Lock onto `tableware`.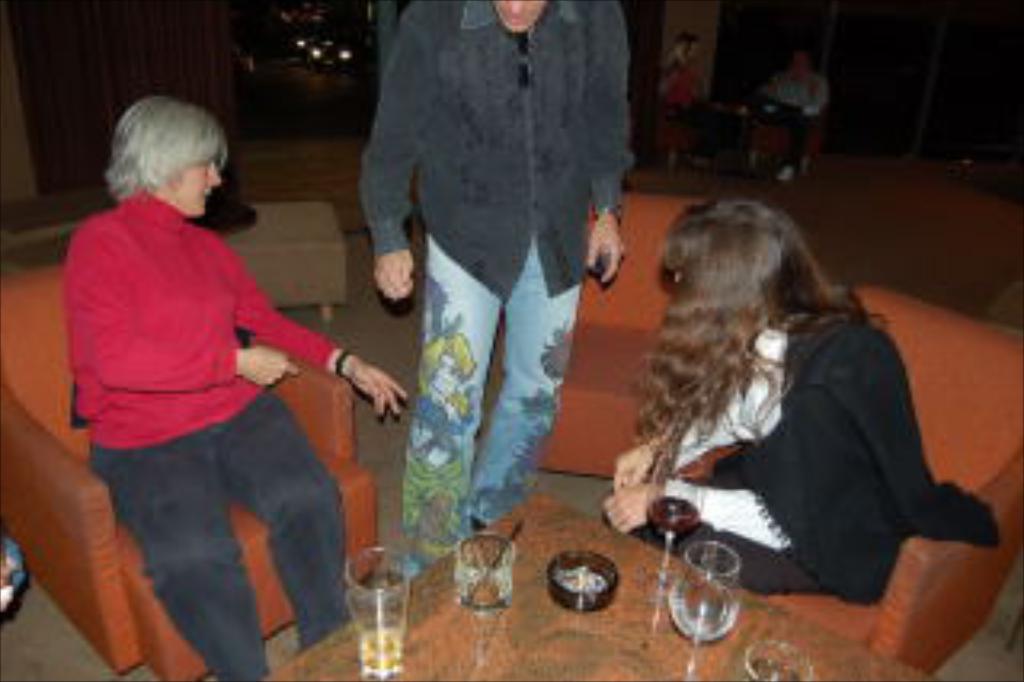
Locked: locate(742, 634, 813, 679).
